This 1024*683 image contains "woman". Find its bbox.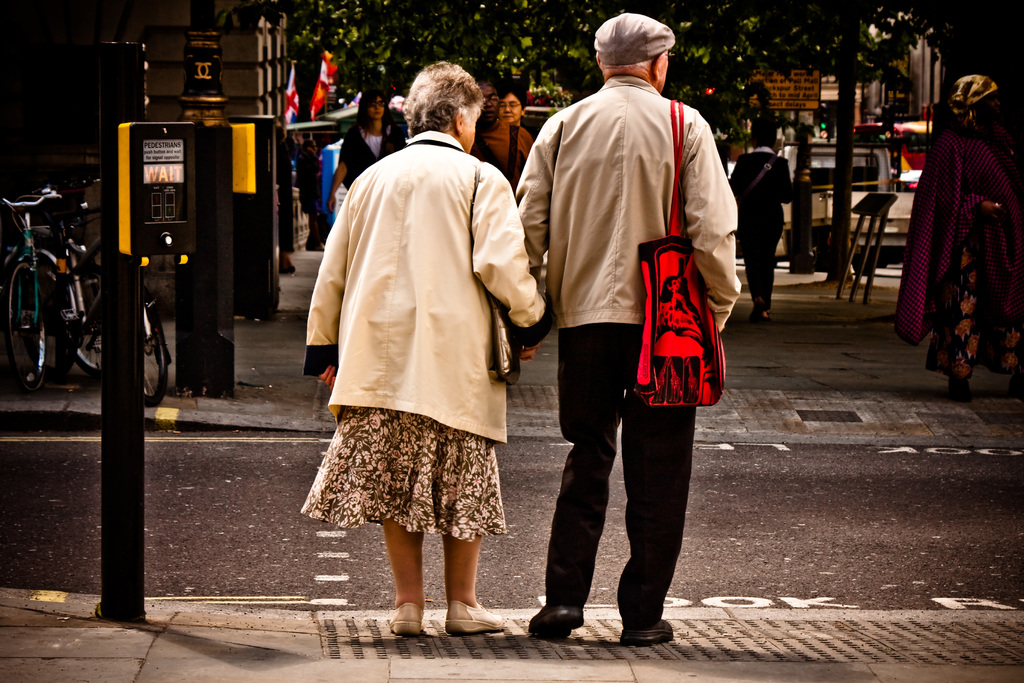
[left=312, top=79, right=408, bottom=213].
